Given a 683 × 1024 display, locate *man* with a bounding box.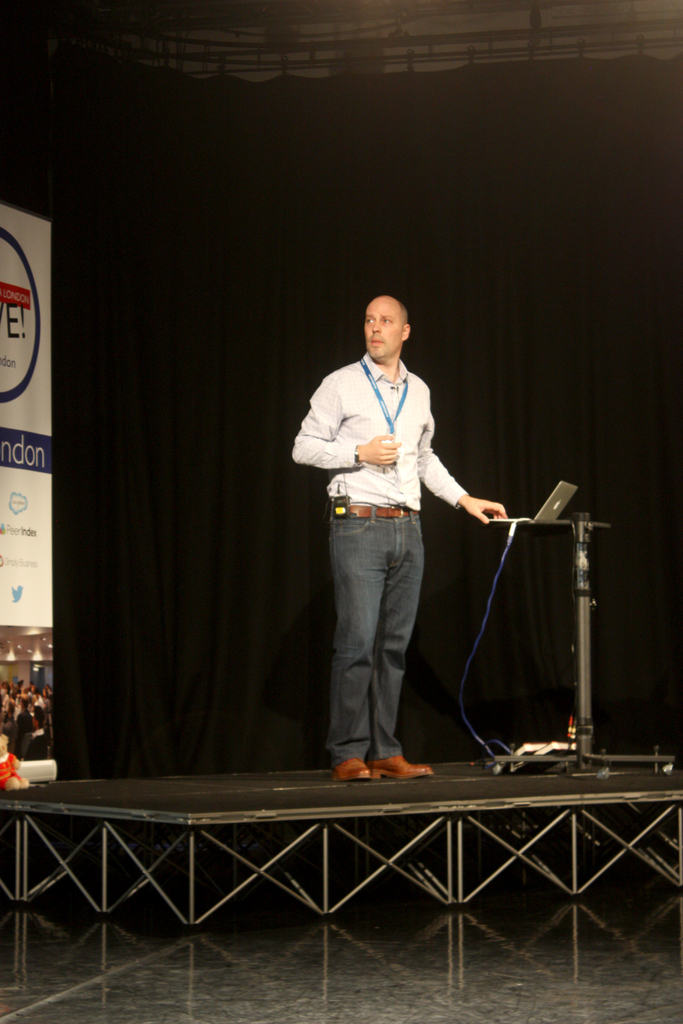
Located: box=[300, 301, 496, 787].
